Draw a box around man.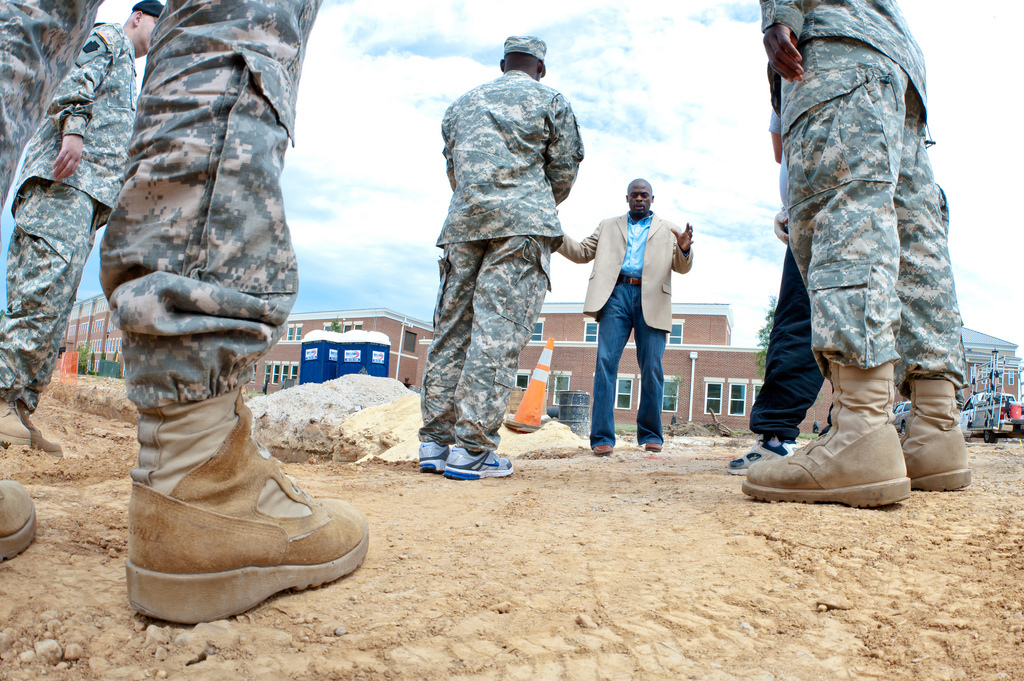
left=0, top=0, right=167, bottom=458.
